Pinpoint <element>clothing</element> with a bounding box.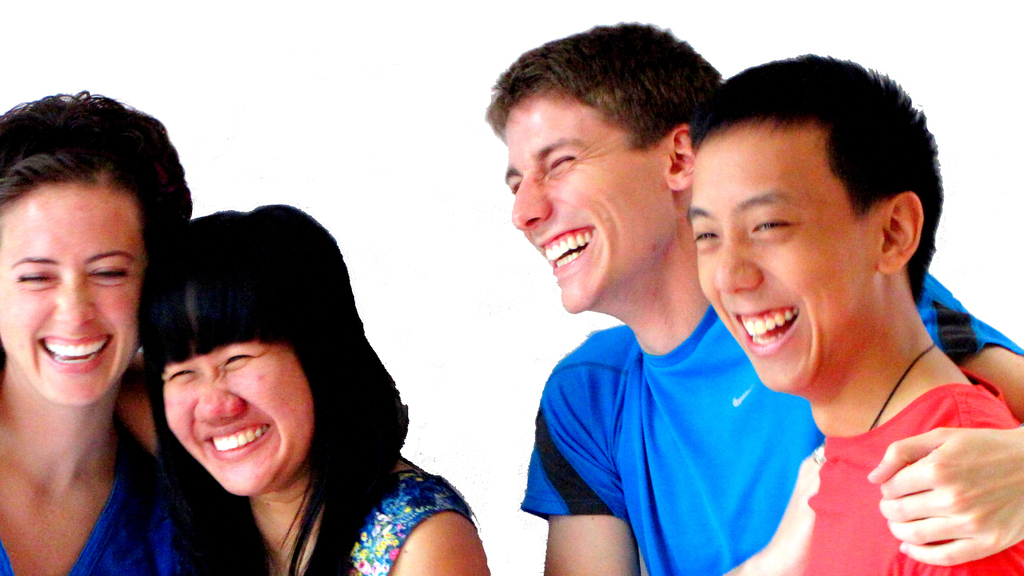
bbox=(793, 358, 1023, 575).
